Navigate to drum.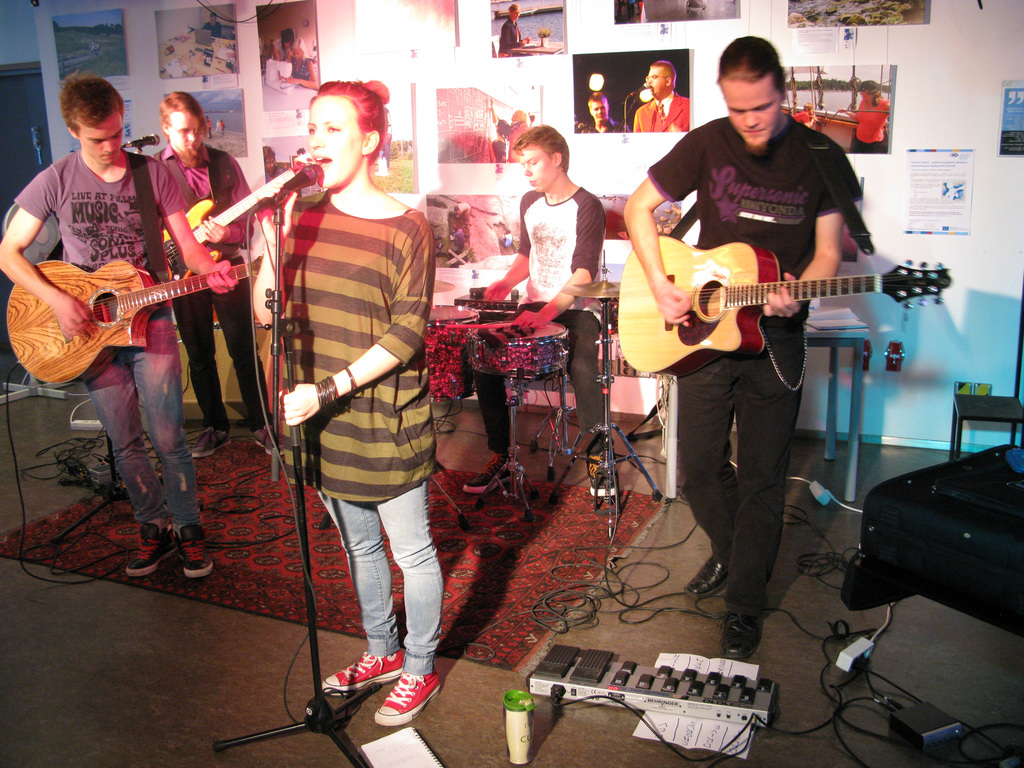
Navigation target: 467/322/568/381.
